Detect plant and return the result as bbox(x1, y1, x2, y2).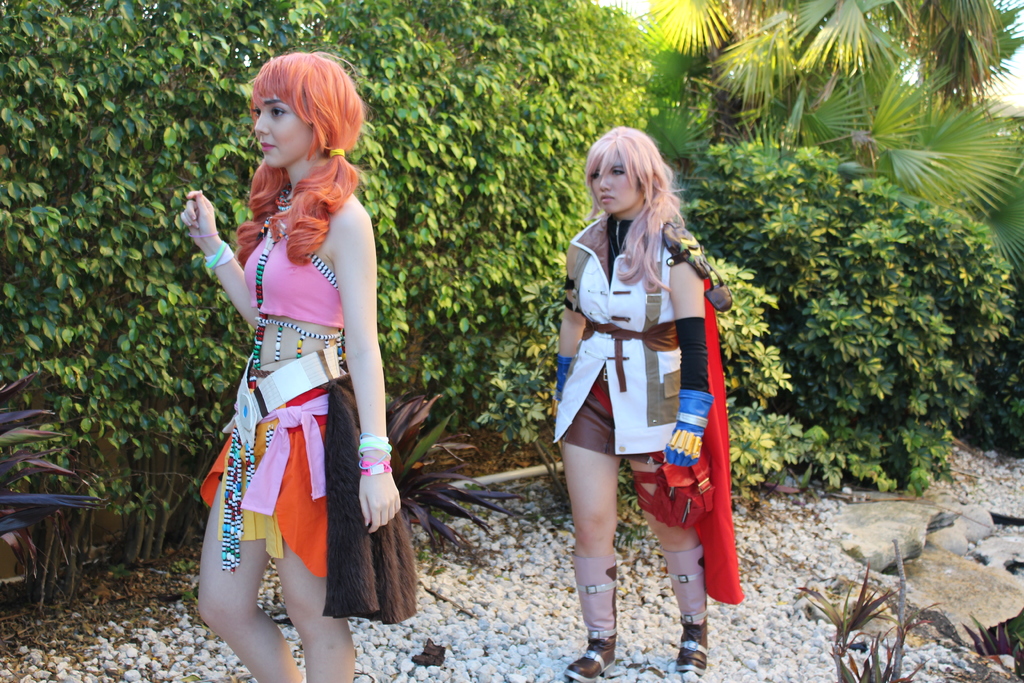
bbox(173, 556, 194, 572).
